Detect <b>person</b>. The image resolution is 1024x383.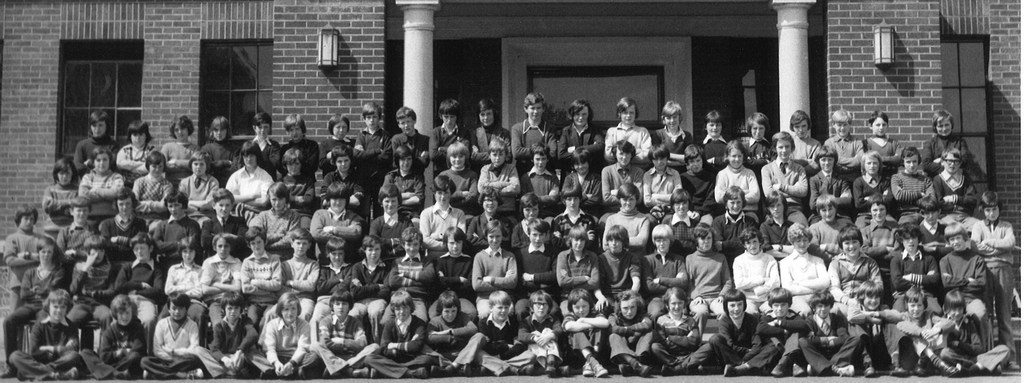
bbox=[57, 197, 115, 256].
